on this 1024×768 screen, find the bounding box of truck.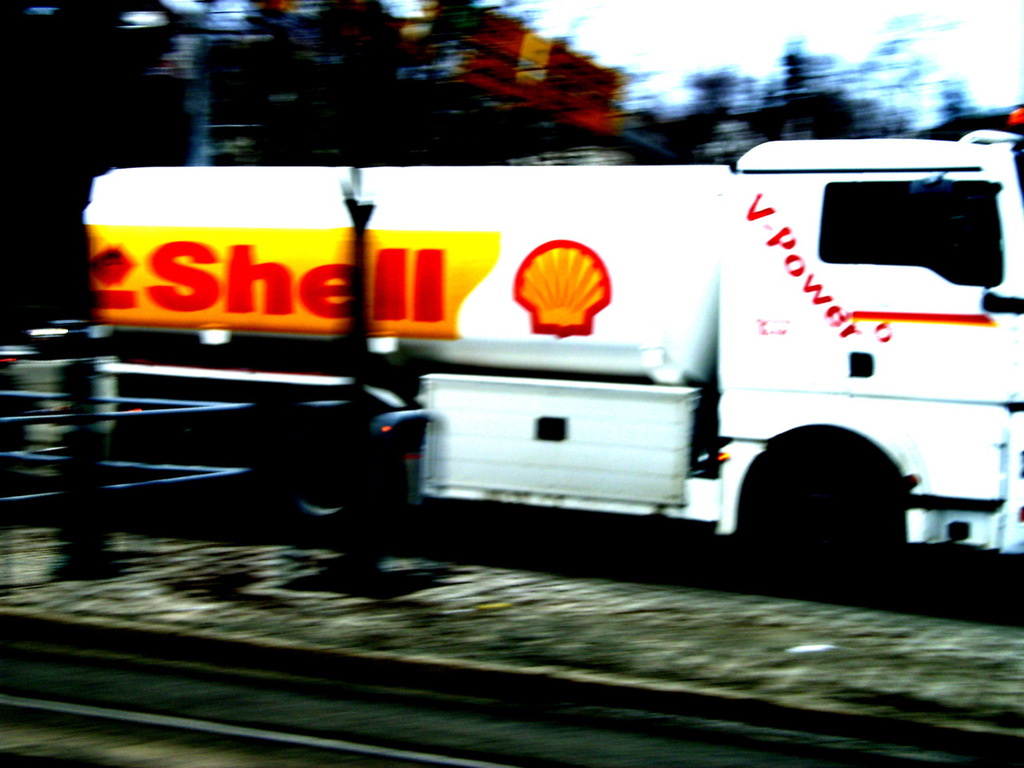
Bounding box: {"x1": 153, "y1": 157, "x2": 1023, "y2": 569}.
